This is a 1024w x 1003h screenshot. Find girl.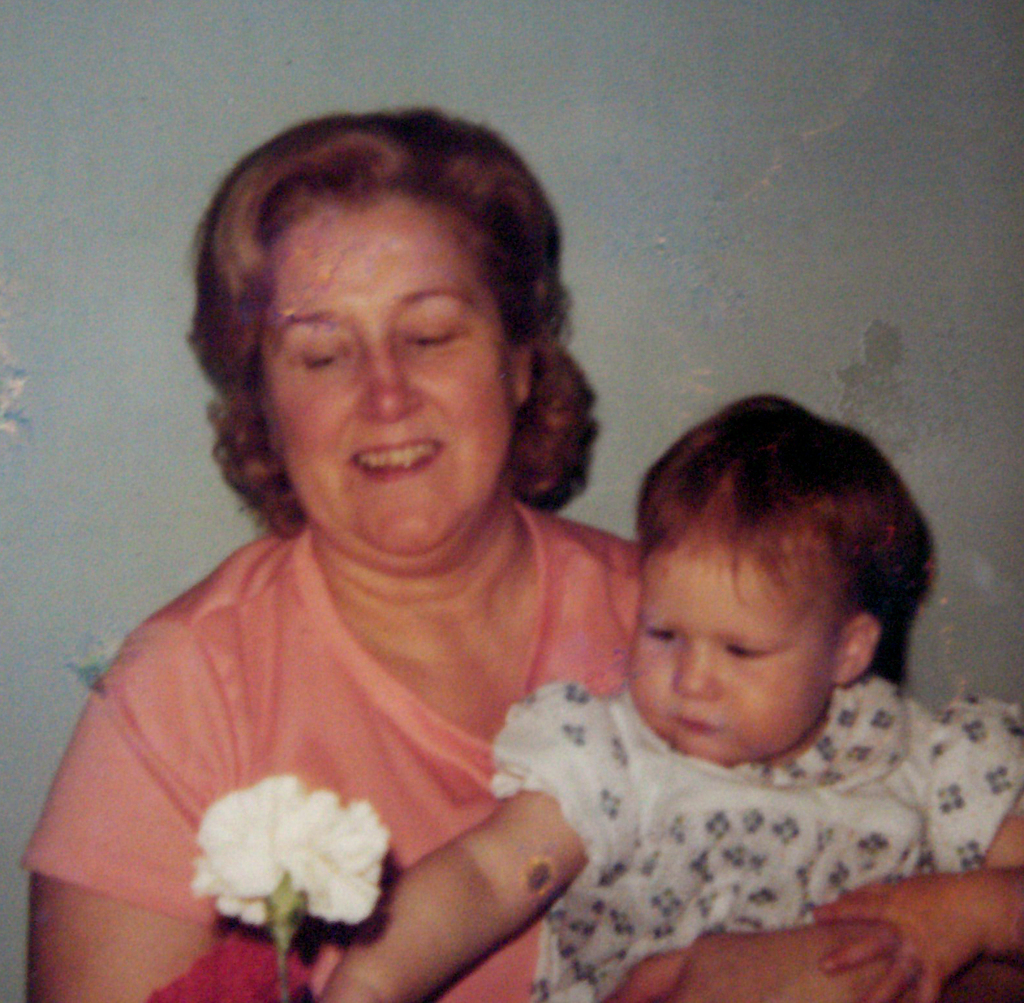
Bounding box: l=307, t=389, r=1023, b=1002.
